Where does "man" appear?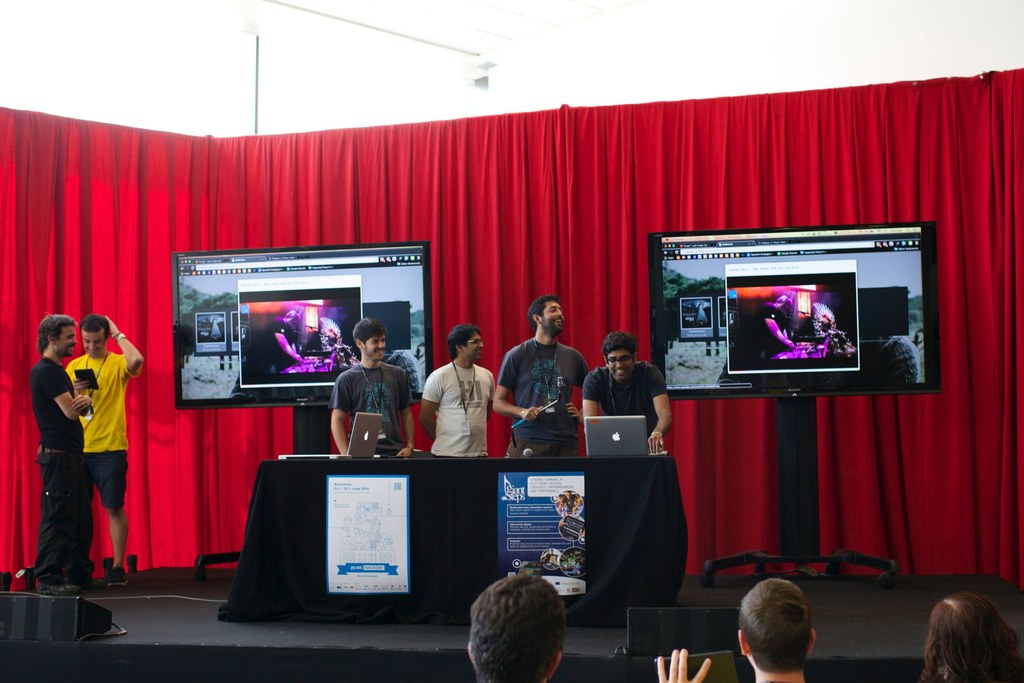
Appears at left=331, top=319, right=415, bottom=454.
